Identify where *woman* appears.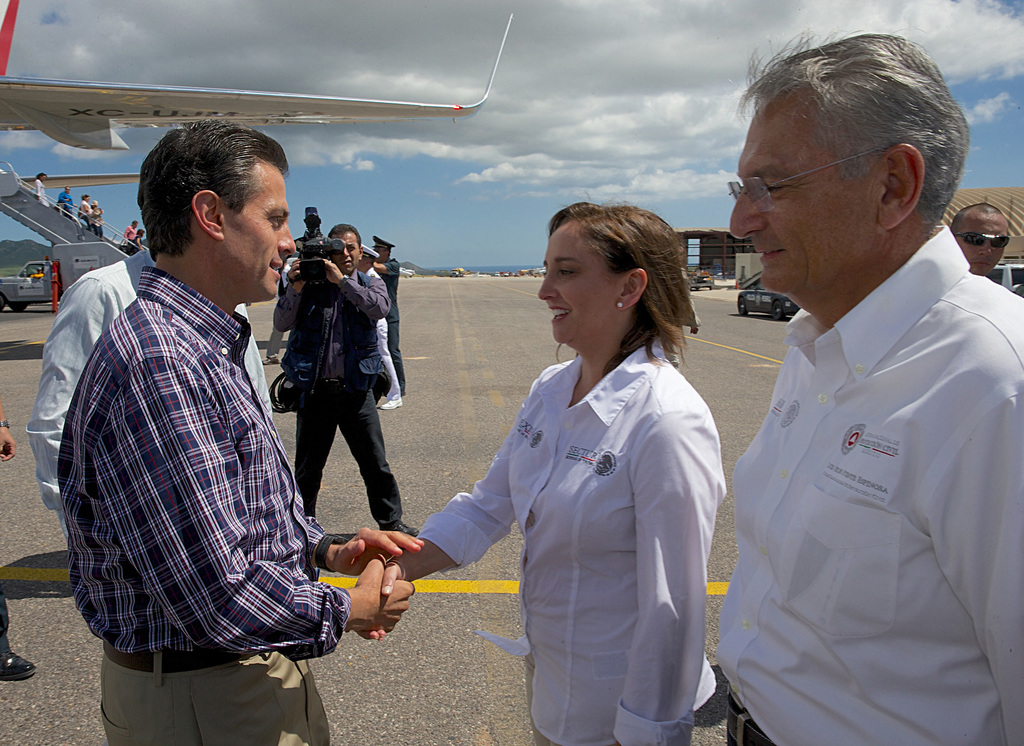
Appears at detection(433, 186, 733, 745).
